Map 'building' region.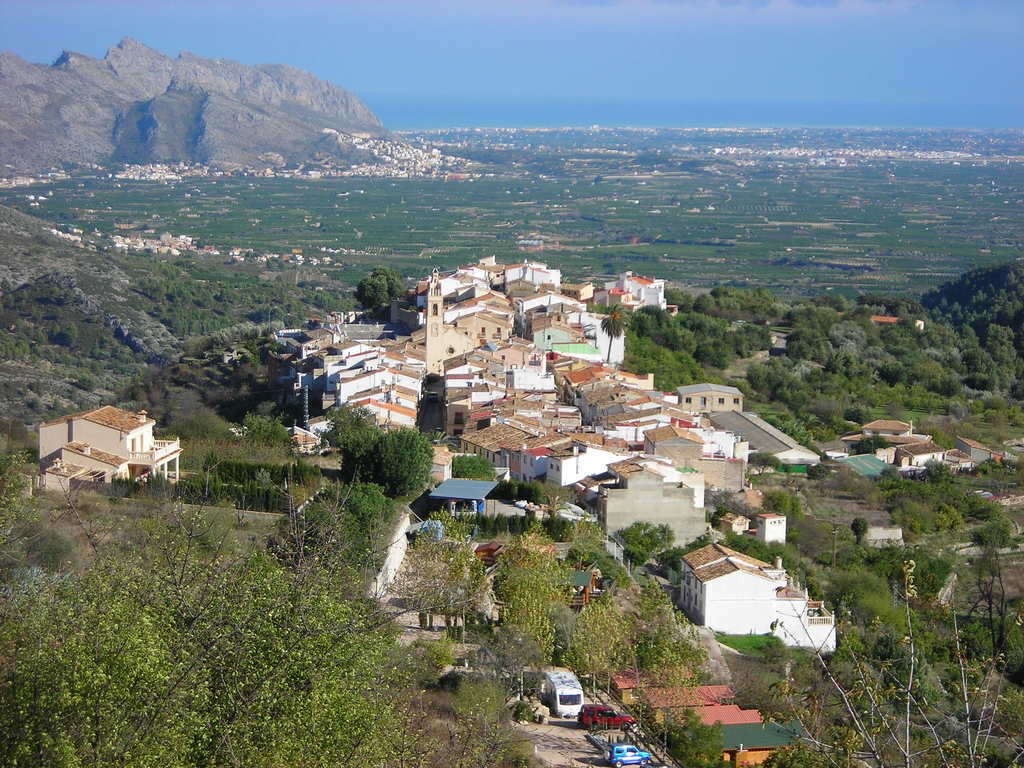
Mapped to bbox=(847, 415, 938, 470).
